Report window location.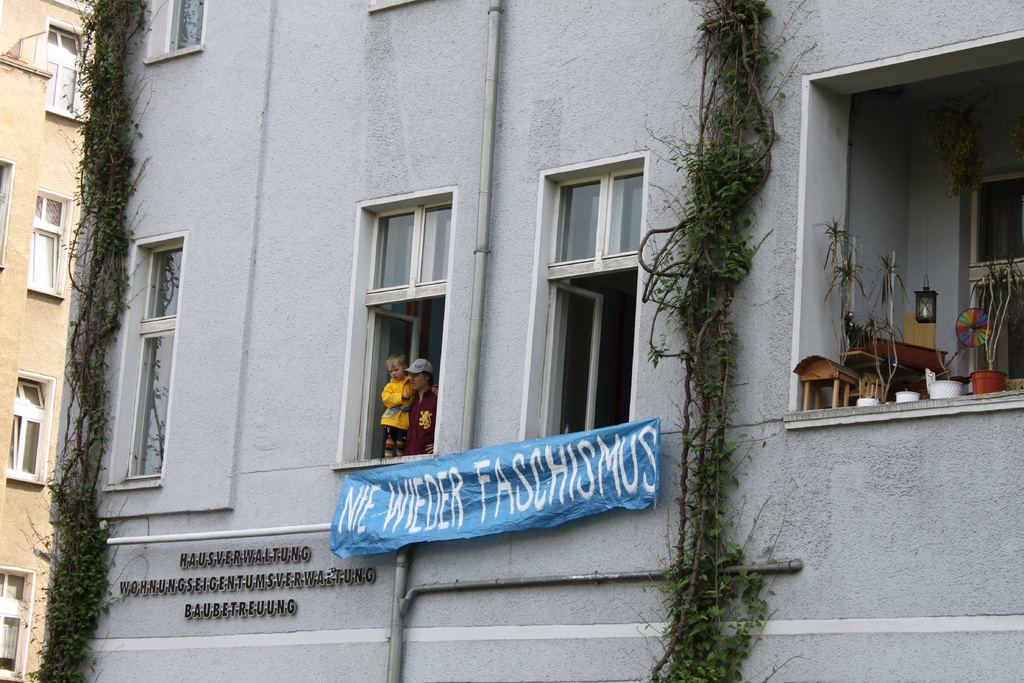
Report: 0,559,47,682.
